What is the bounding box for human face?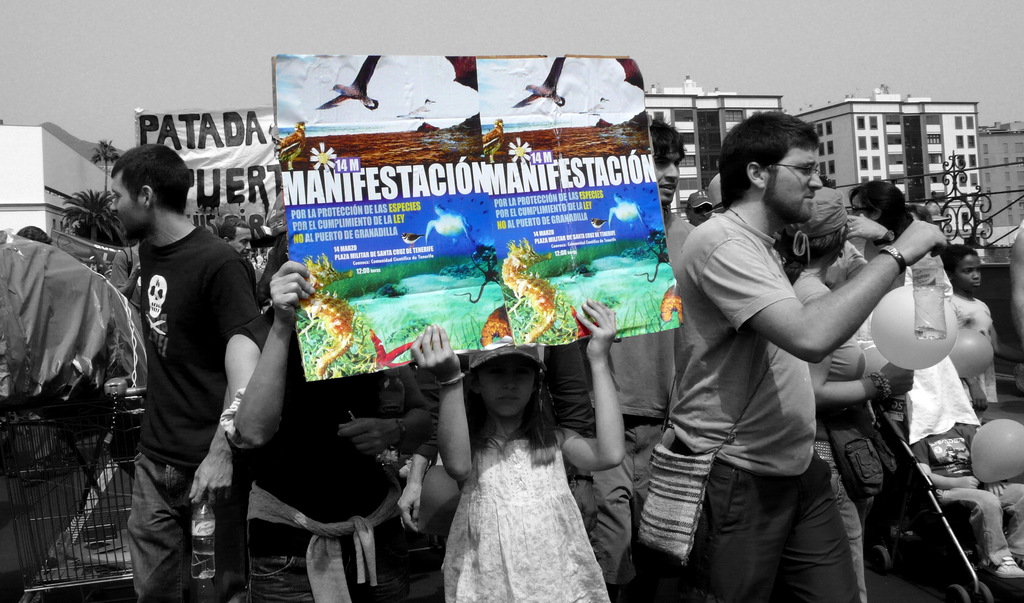
bbox(650, 145, 682, 206).
